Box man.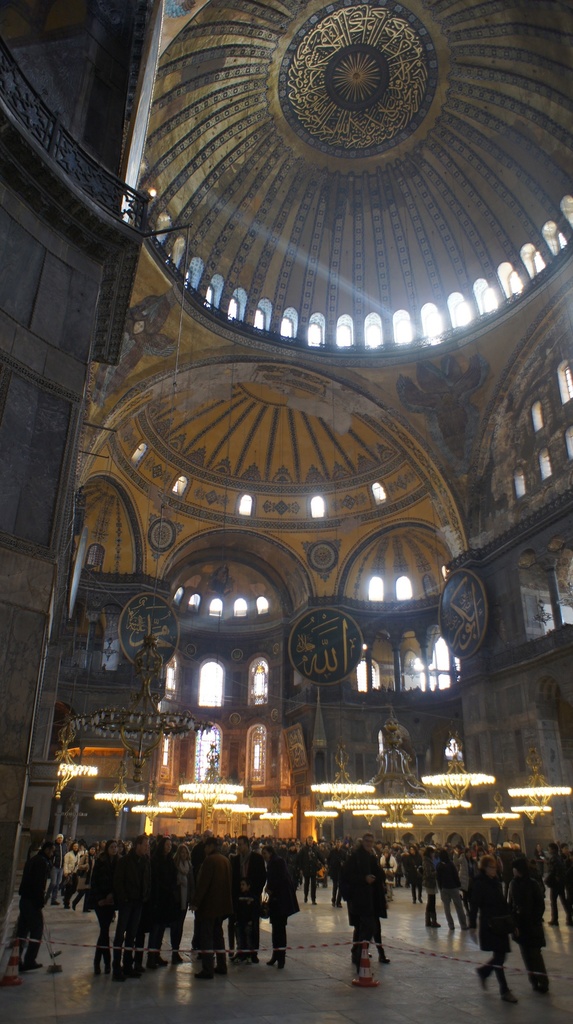
x1=561 y1=840 x2=572 y2=874.
